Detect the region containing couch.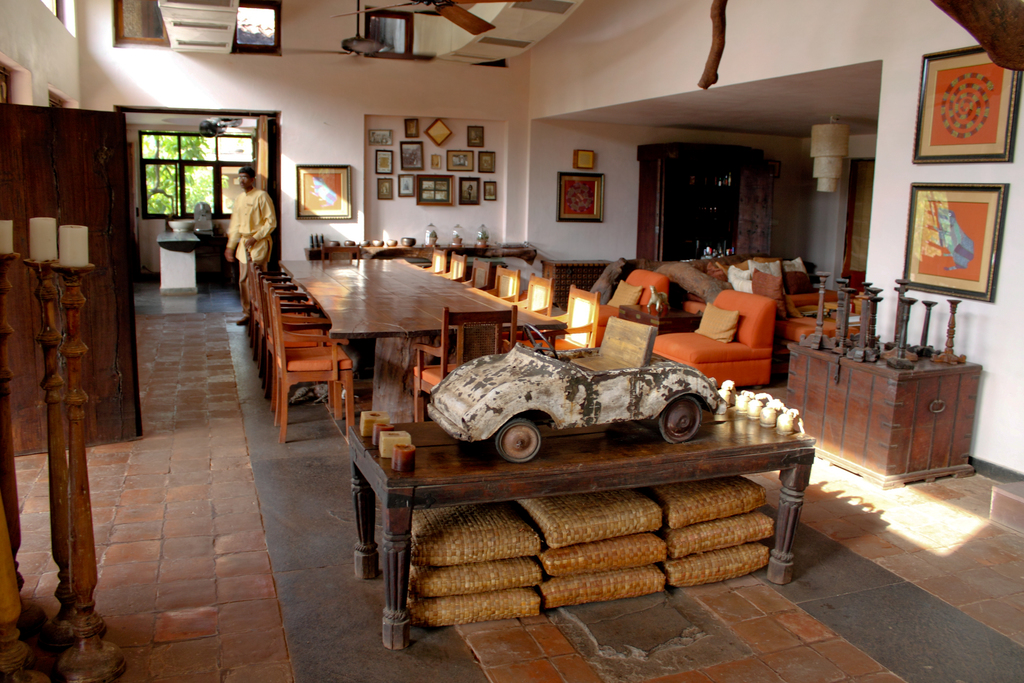
(left=672, top=252, right=843, bottom=336).
